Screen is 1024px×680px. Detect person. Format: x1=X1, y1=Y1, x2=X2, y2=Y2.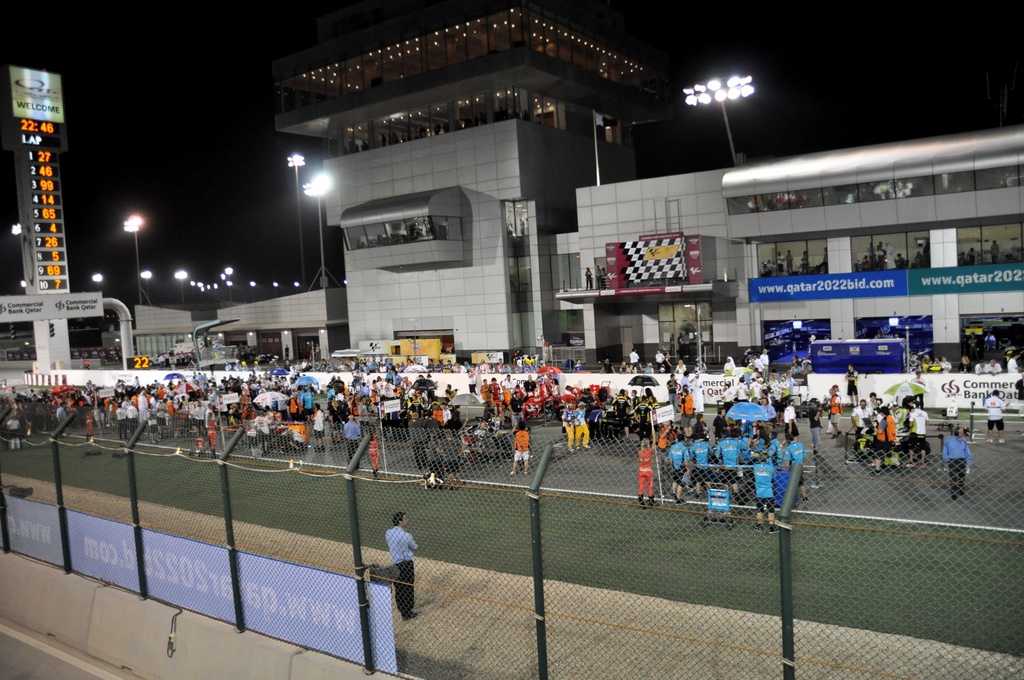
x1=986, y1=387, x2=1007, y2=444.
